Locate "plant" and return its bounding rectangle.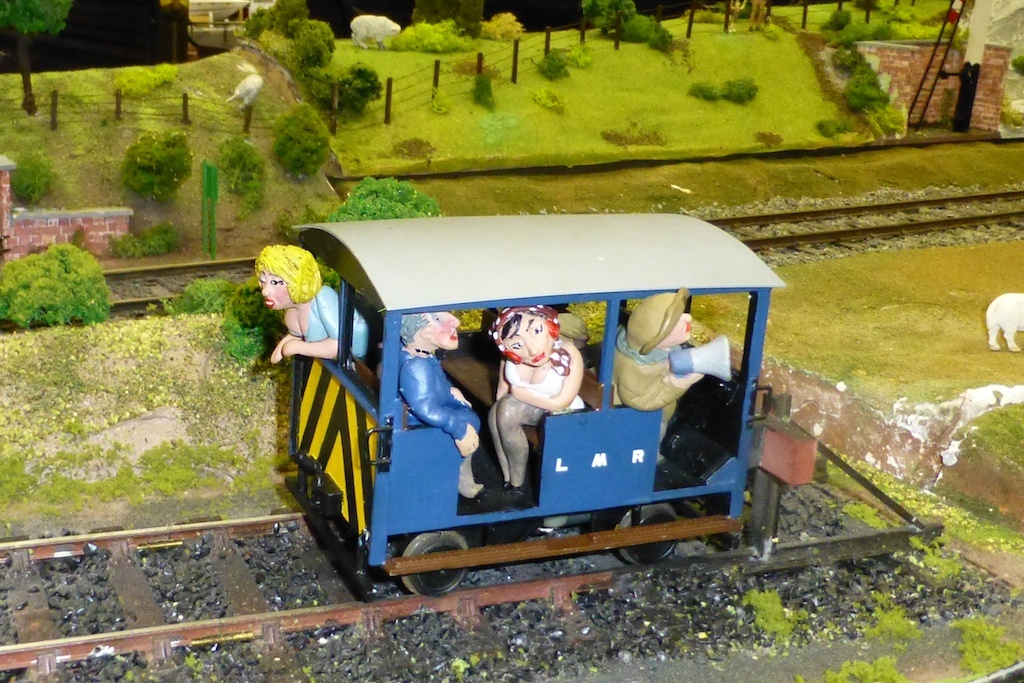
Rect(824, 661, 901, 682).
